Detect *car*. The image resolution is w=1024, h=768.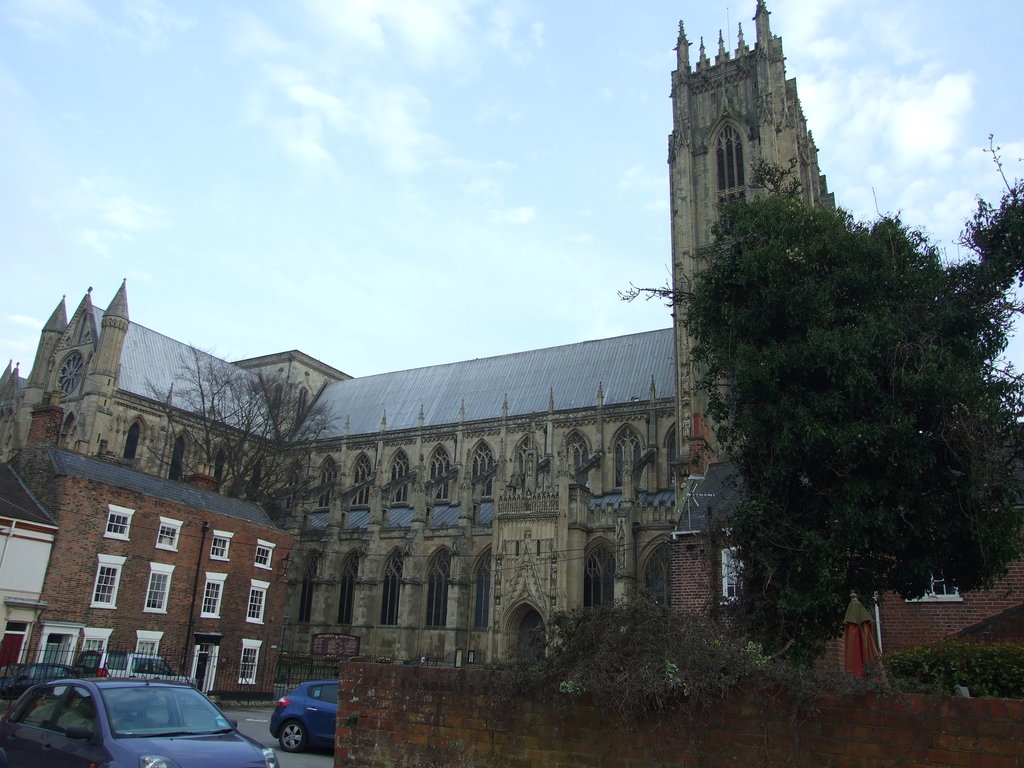
0,666,27,684.
